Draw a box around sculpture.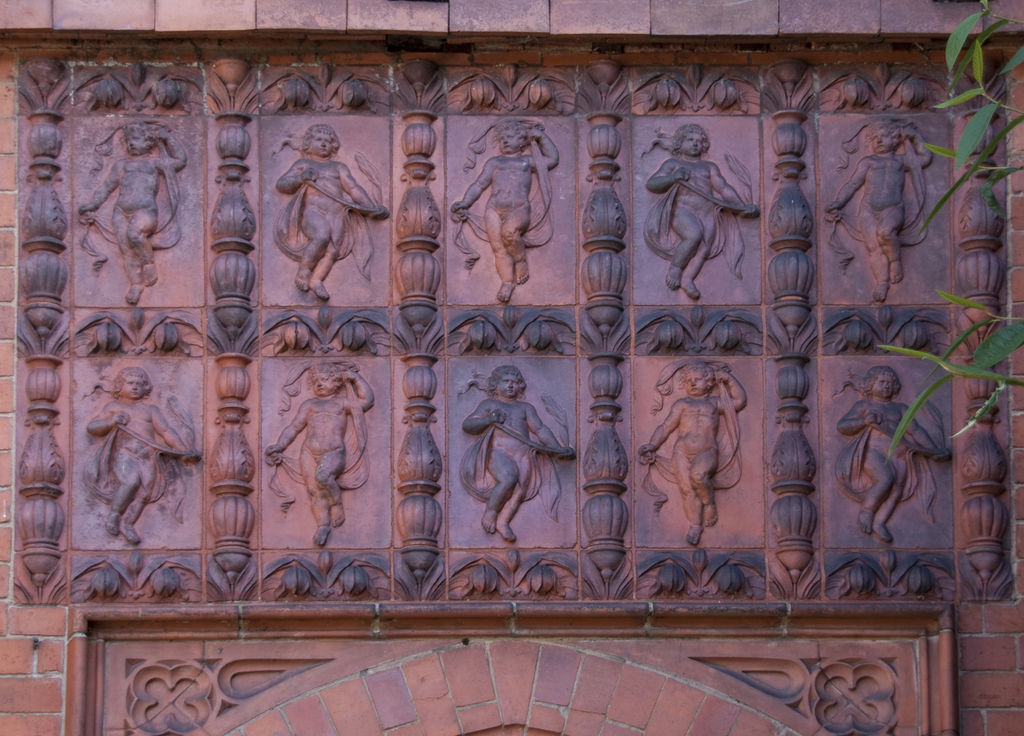
<box>451,117,557,305</box>.
